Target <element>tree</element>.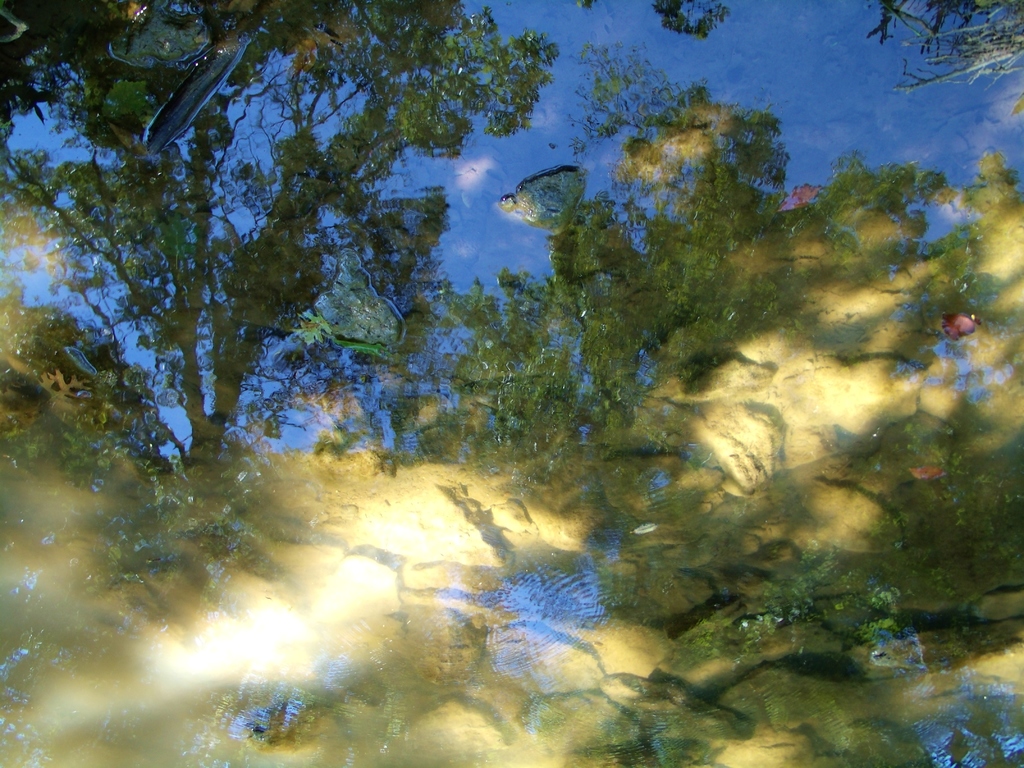
Target region: l=47, t=27, r=526, b=548.
